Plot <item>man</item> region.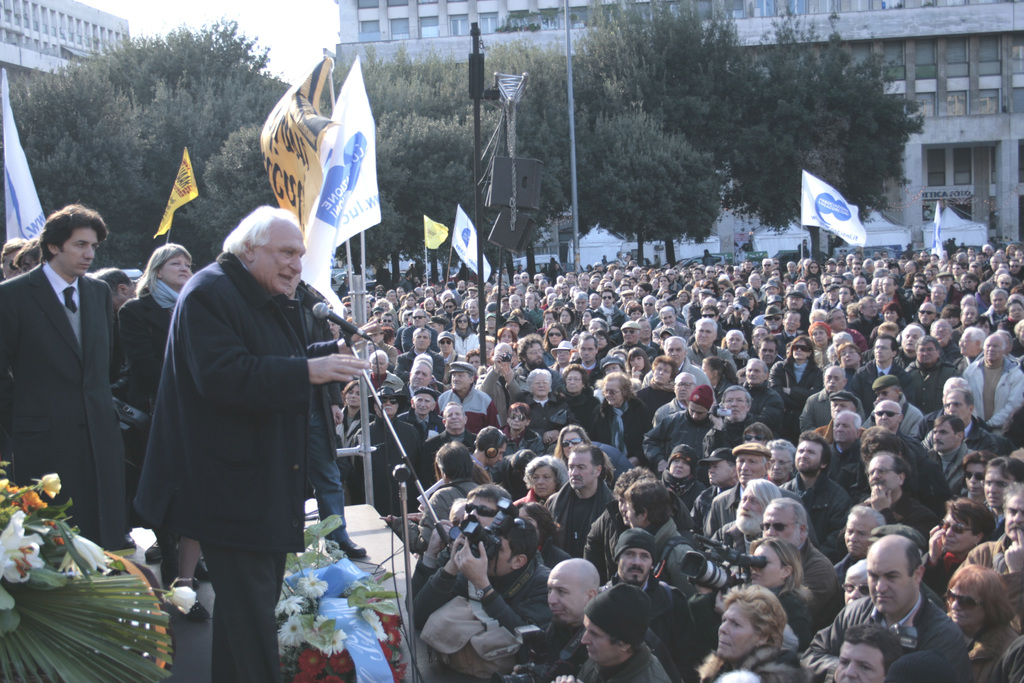
Plotted at bbox=(511, 273, 524, 286).
